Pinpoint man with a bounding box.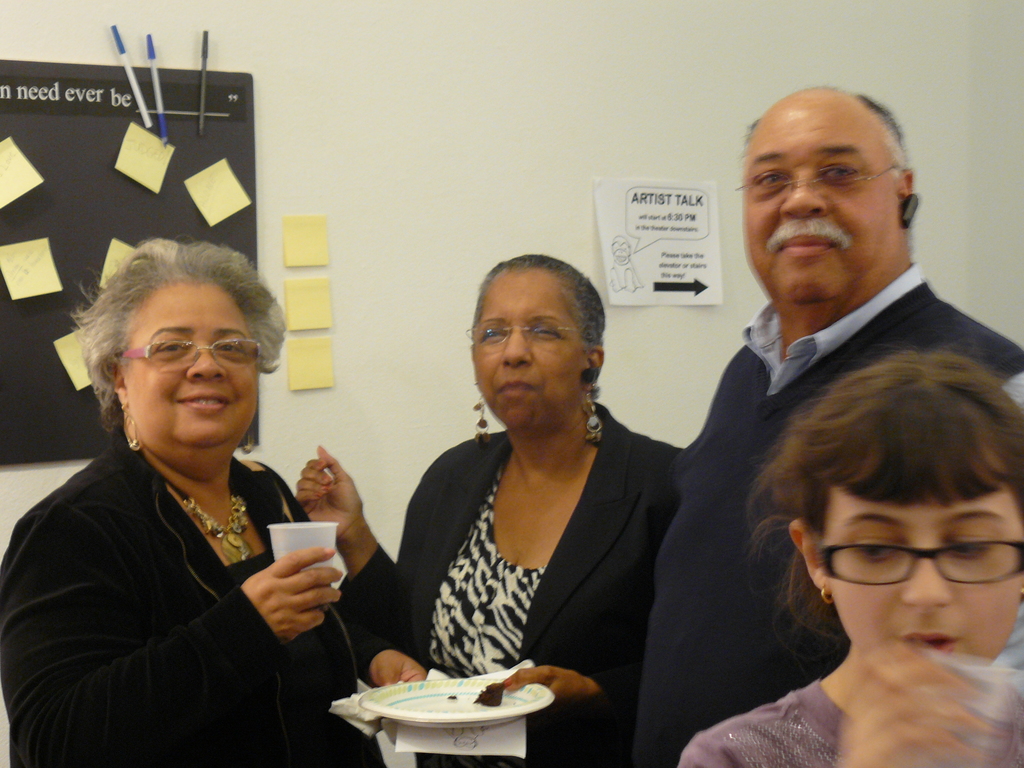
634, 79, 1023, 767.
